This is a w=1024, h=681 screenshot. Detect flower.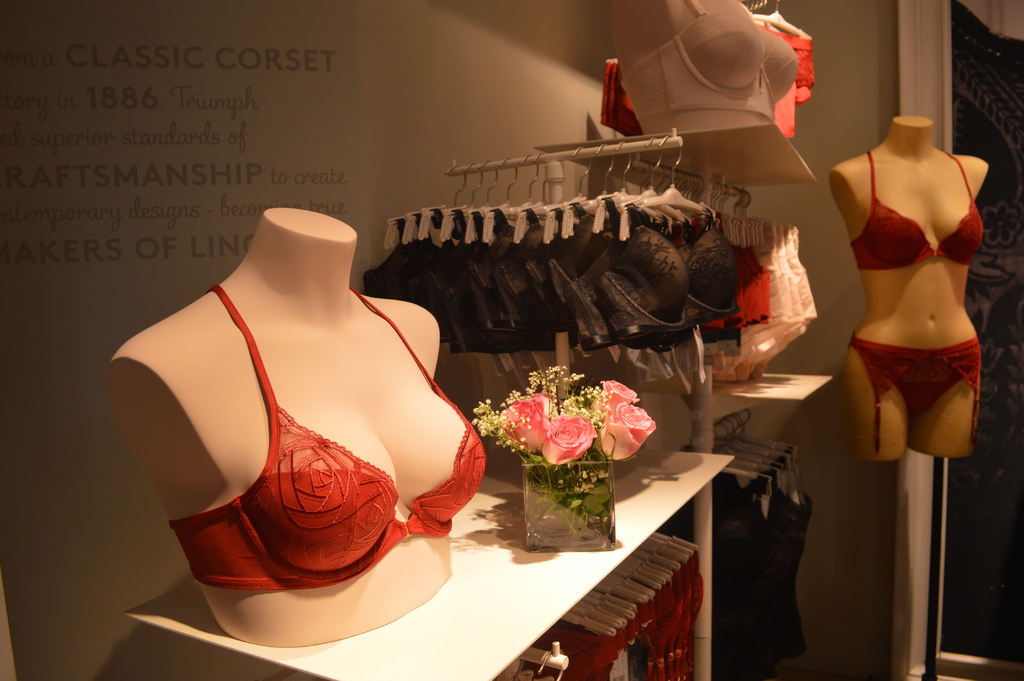
596, 398, 653, 463.
